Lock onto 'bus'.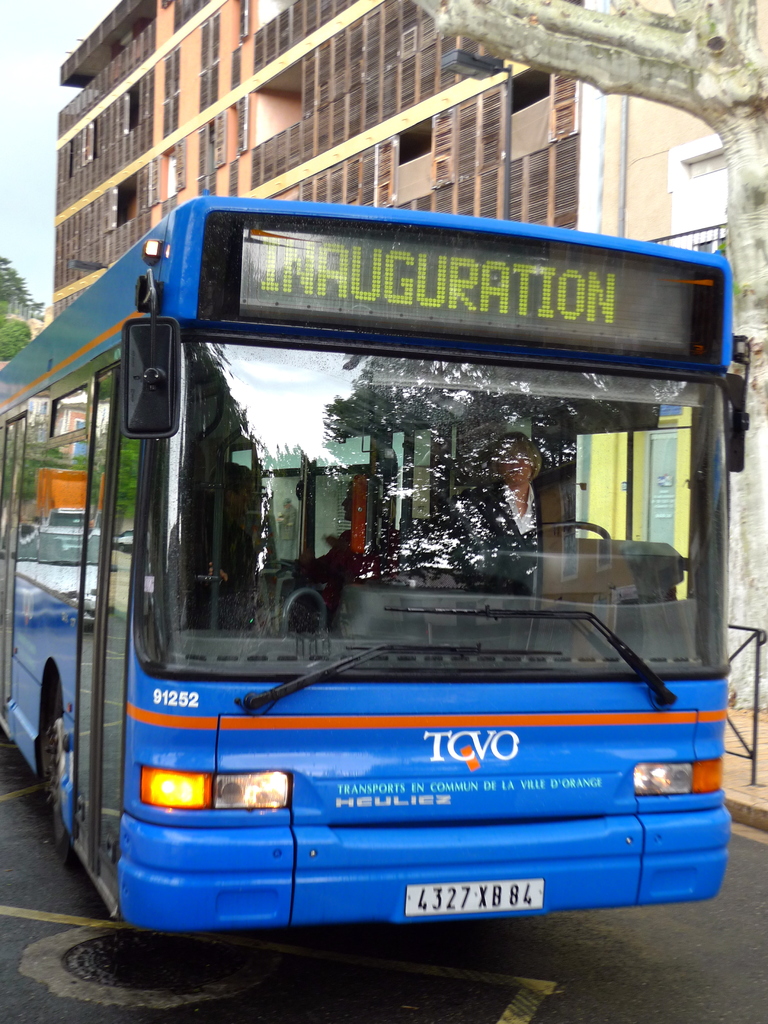
Locked: pyautogui.locateOnScreen(0, 189, 756, 929).
